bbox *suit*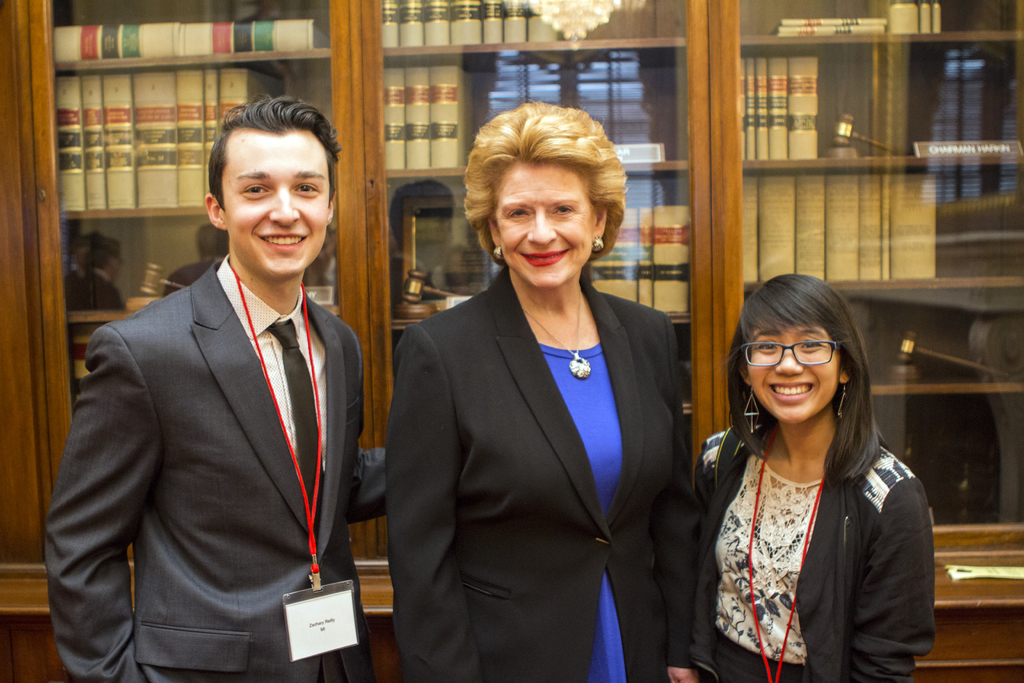
select_region(383, 267, 696, 682)
